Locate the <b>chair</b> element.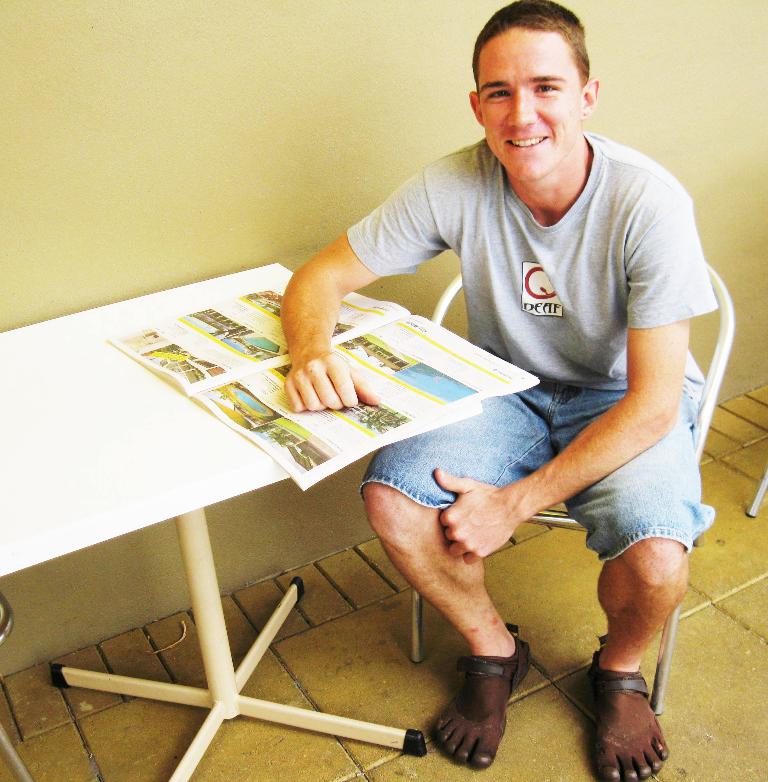
Element bbox: 417,245,736,718.
